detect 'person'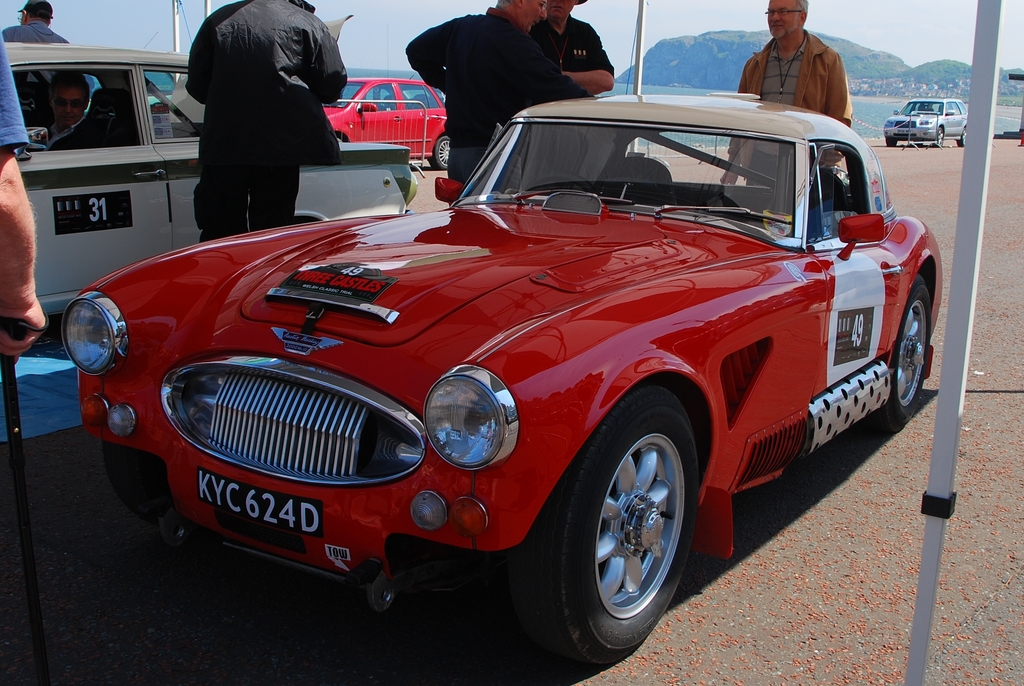
BBox(397, 0, 595, 195)
